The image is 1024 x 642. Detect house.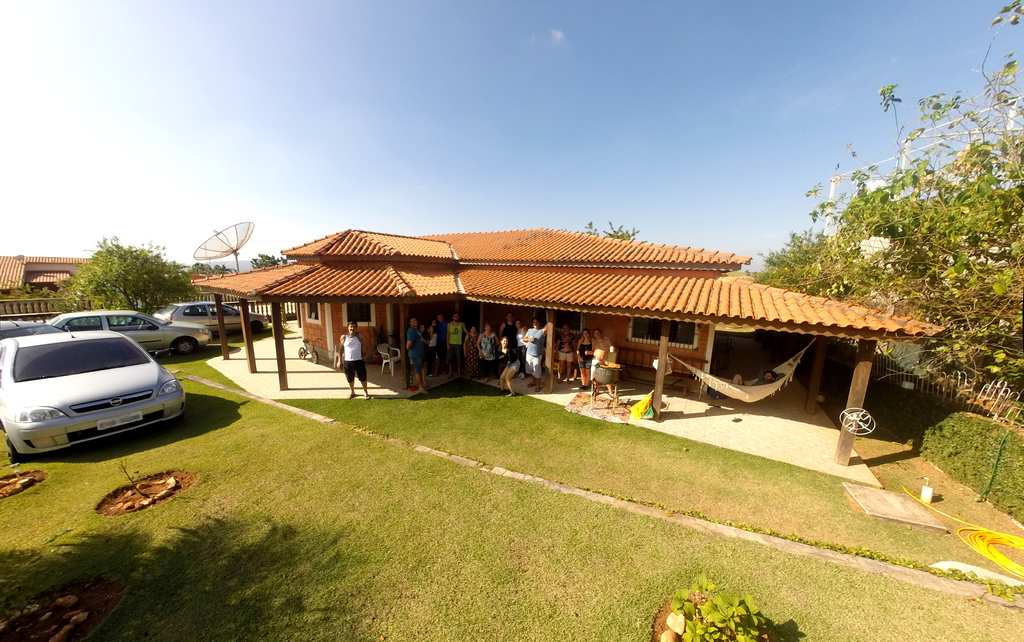
Detection: 190, 227, 952, 465.
